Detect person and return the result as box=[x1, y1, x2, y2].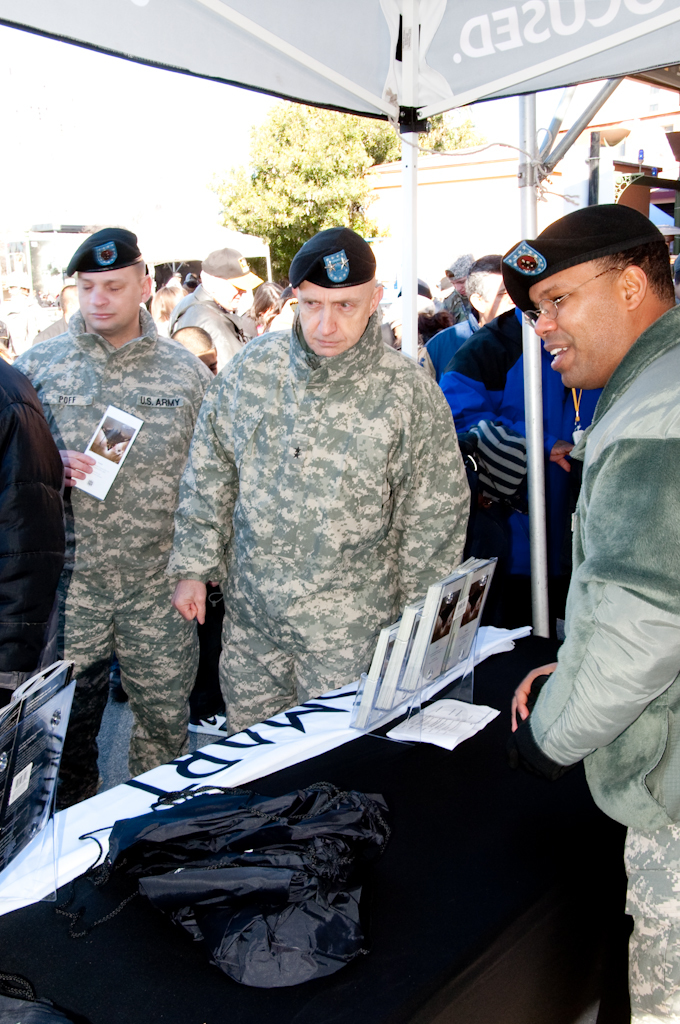
box=[500, 203, 679, 1023].
